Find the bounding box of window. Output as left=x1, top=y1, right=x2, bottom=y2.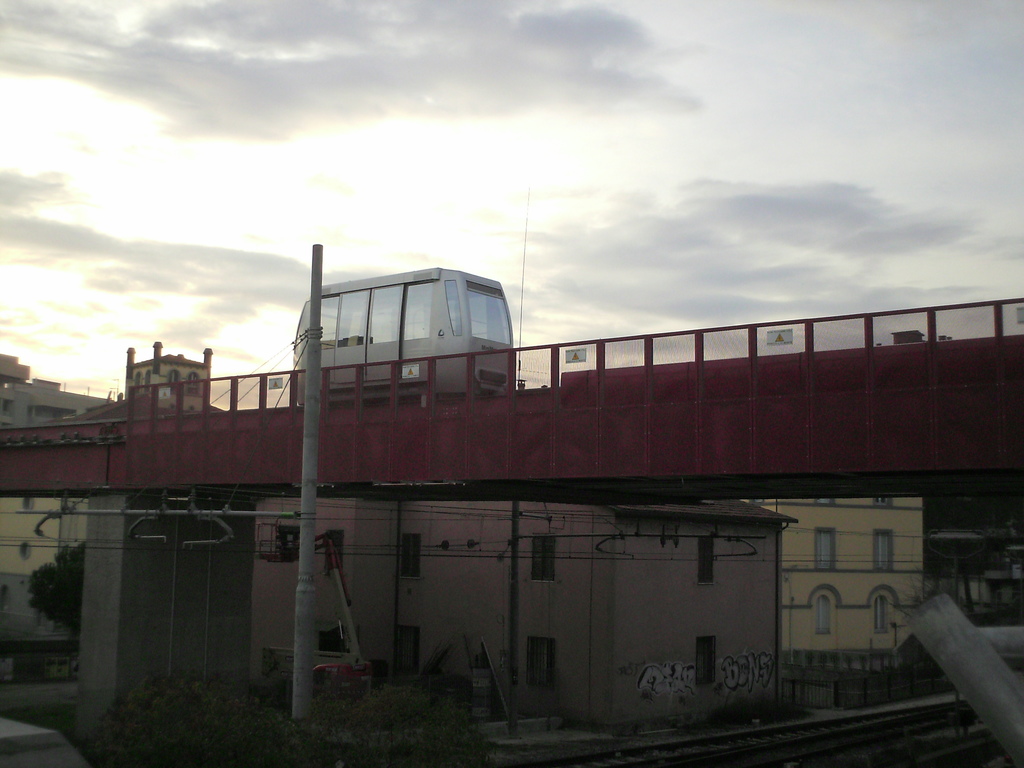
left=525, top=527, right=561, bottom=590.
